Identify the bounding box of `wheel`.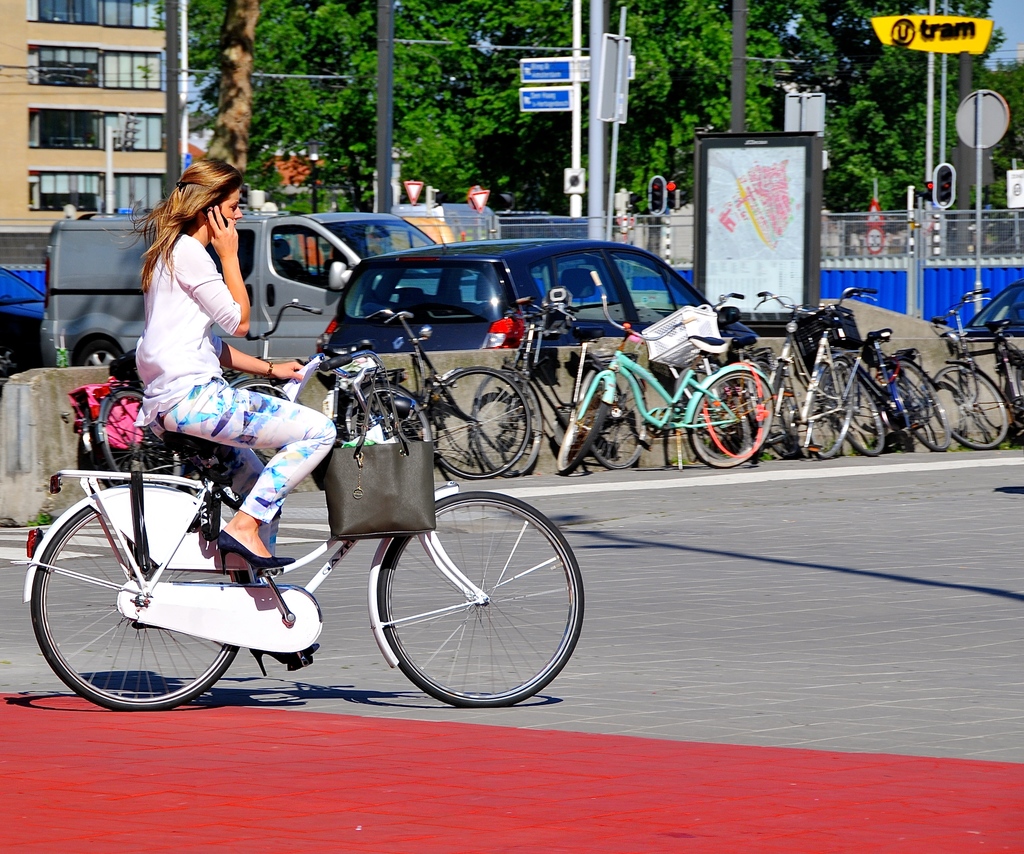
[685,362,777,466].
